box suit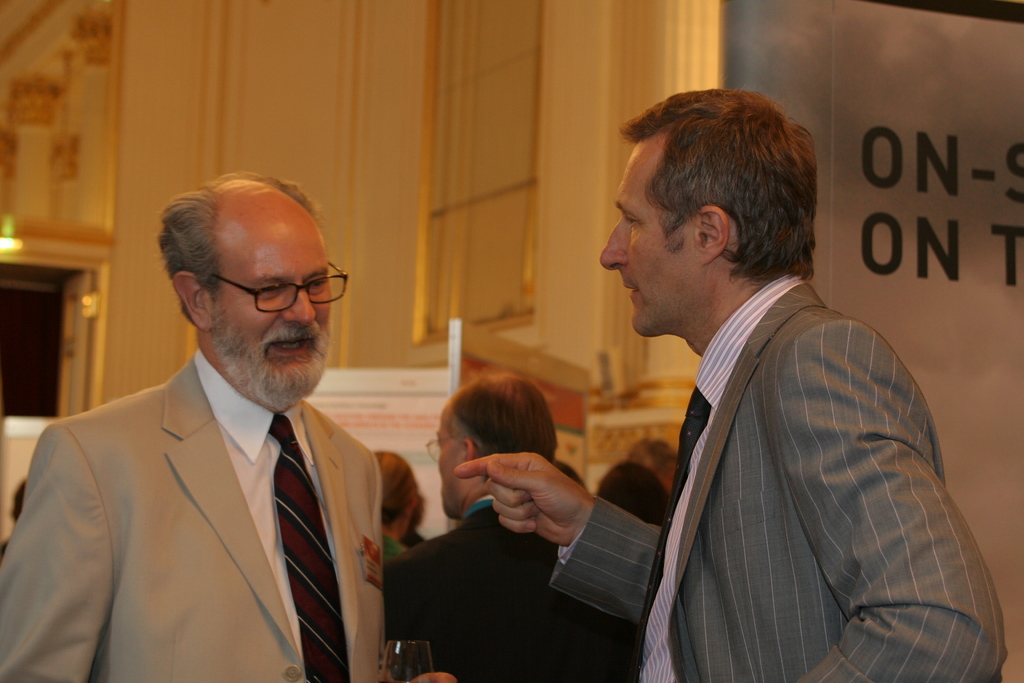
<box>22,280,410,674</box>
